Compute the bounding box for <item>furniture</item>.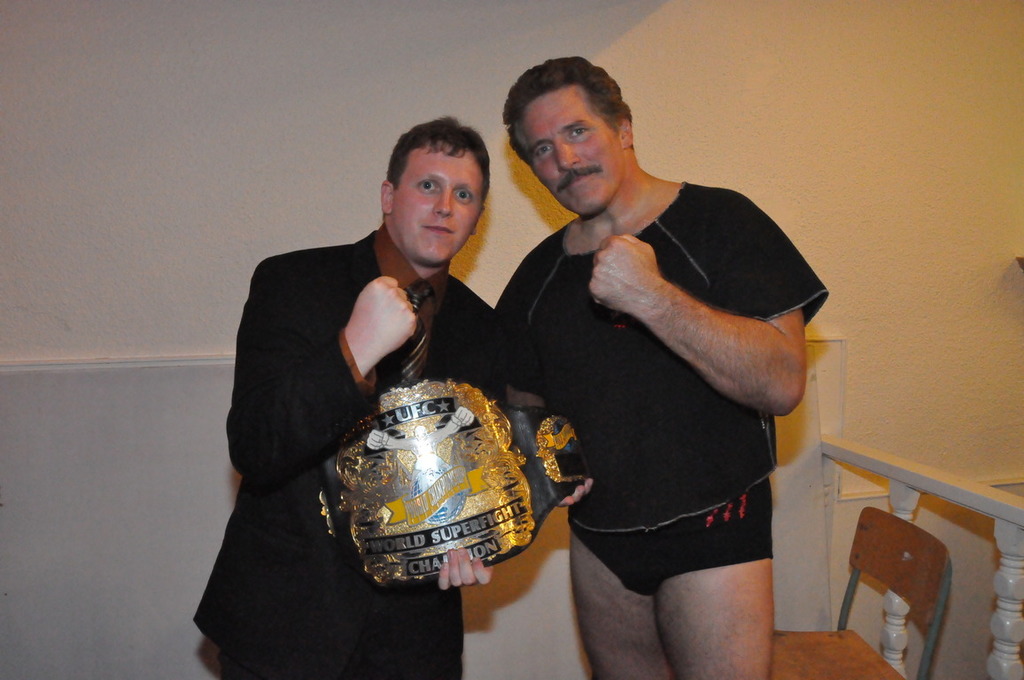
pyautogui.locateOnScreen(768, 508, 952, 679).
